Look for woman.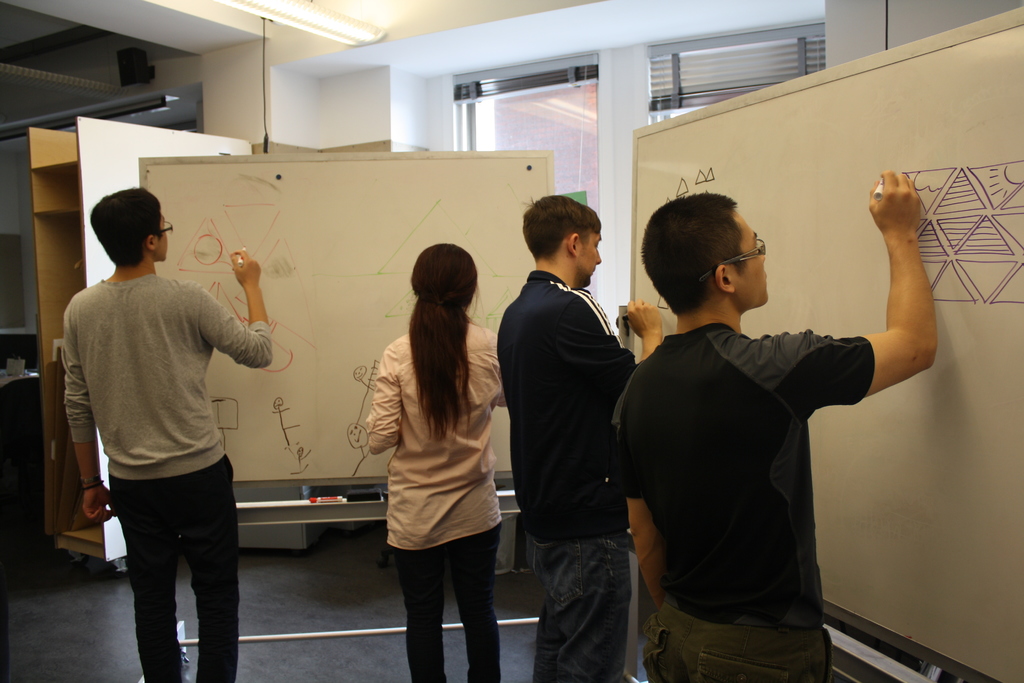
Found: 354,231,513,667.
